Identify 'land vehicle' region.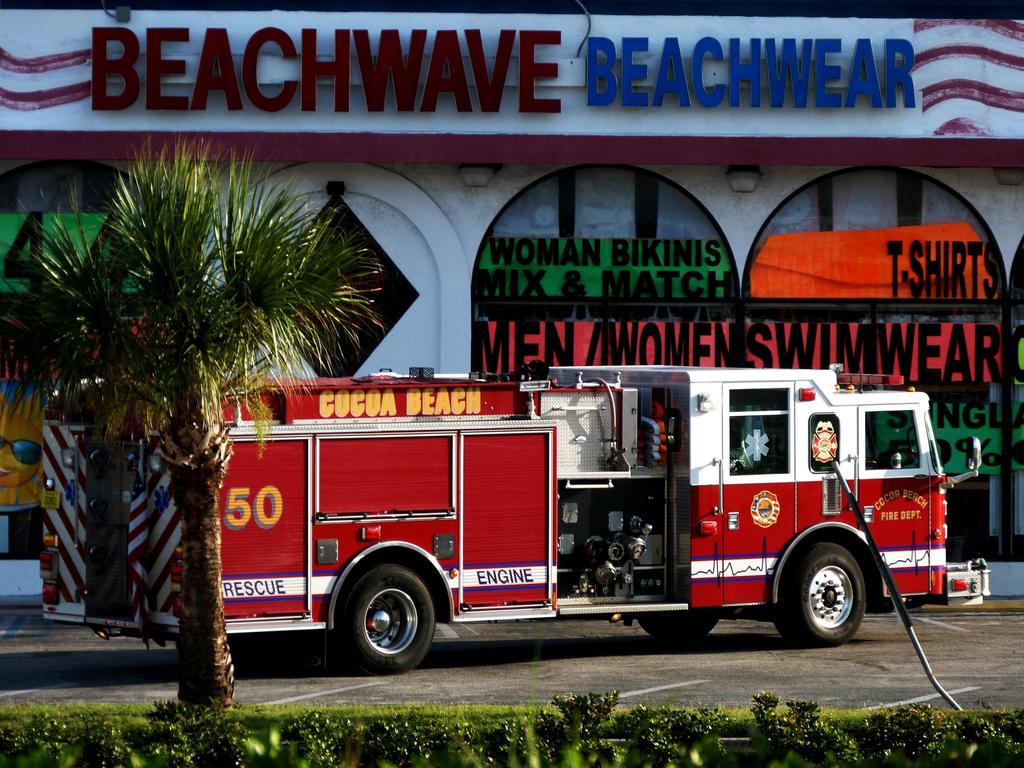
Region: region(18, 359, 991, 675).
